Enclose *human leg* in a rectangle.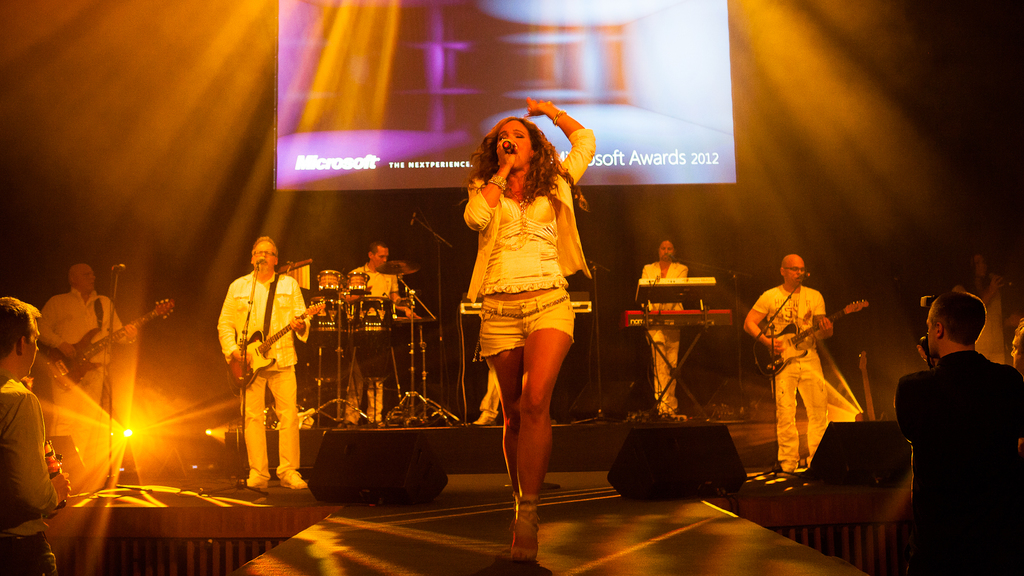
locate(510, 289, 570, 561).
